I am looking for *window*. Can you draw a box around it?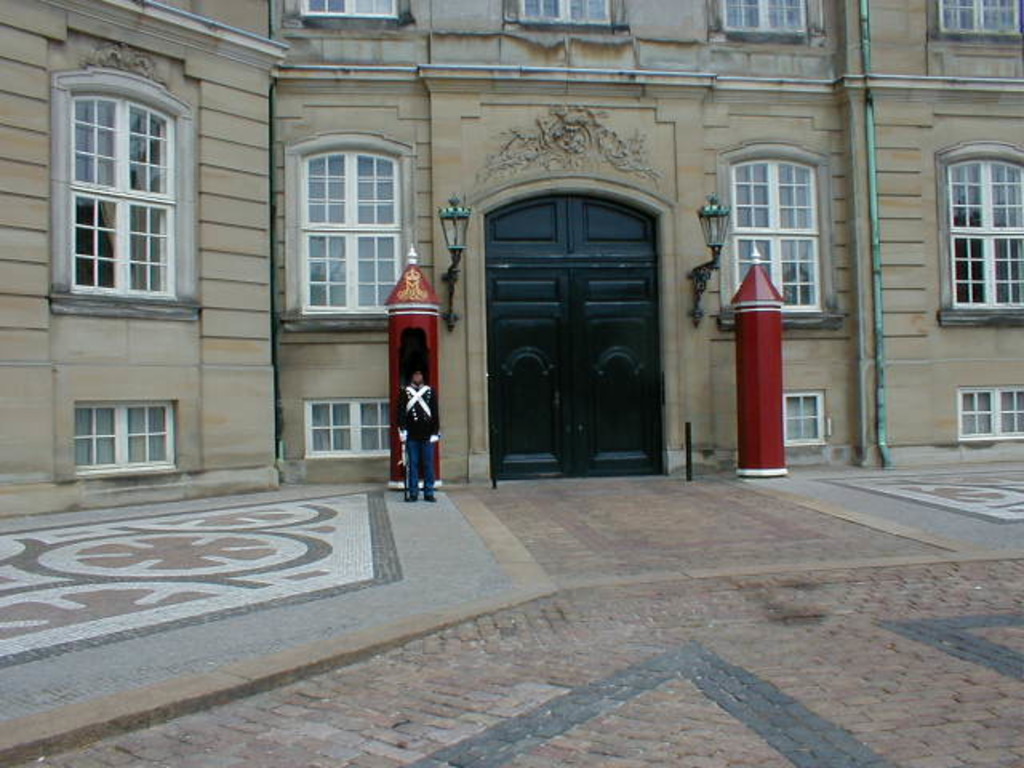
Sure, the bounding box is 48 59 197 318.
